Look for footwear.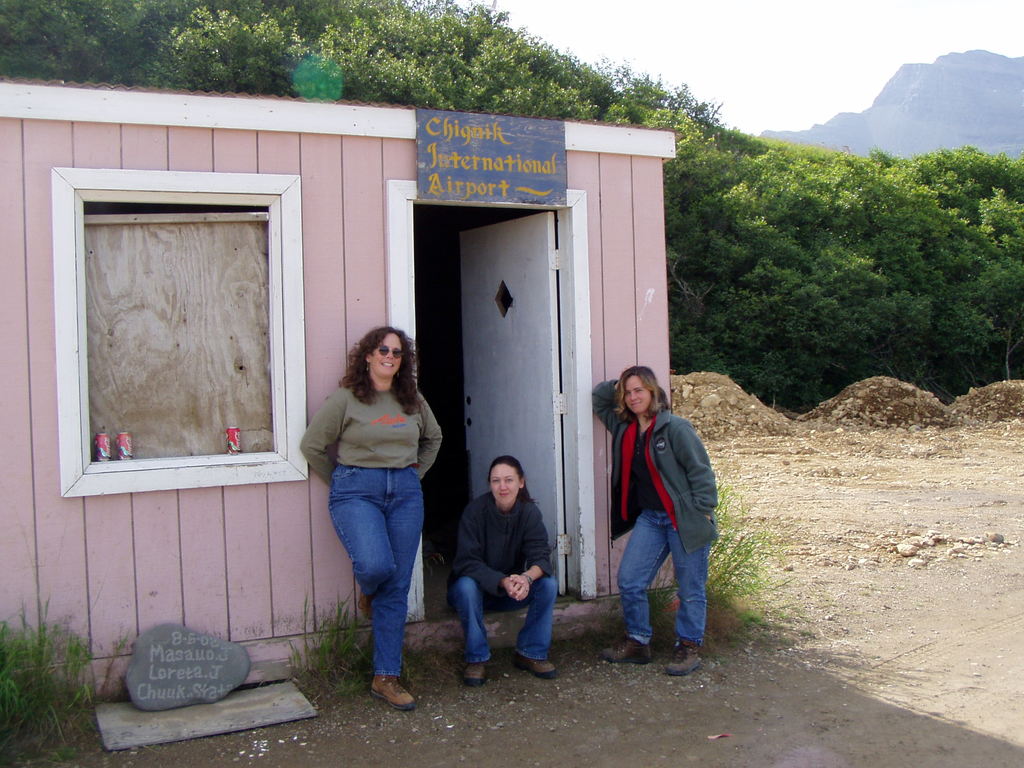
Found: [665,643,698,677].
